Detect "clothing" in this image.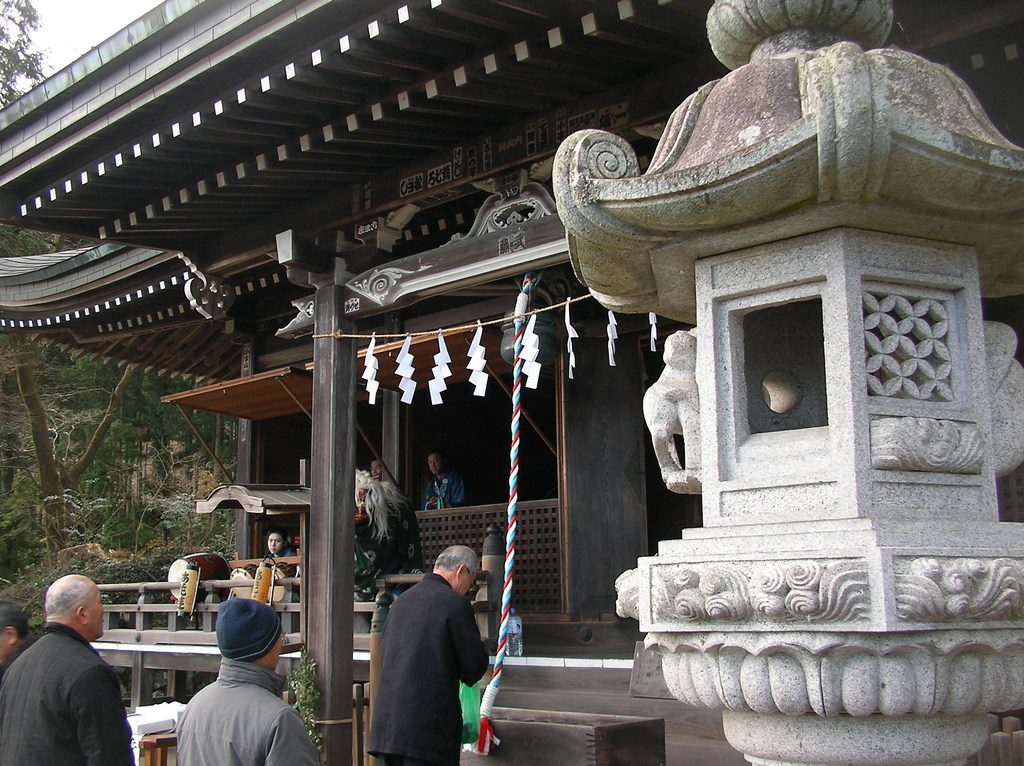
Detection: <box>421,468,463,509</box>.
